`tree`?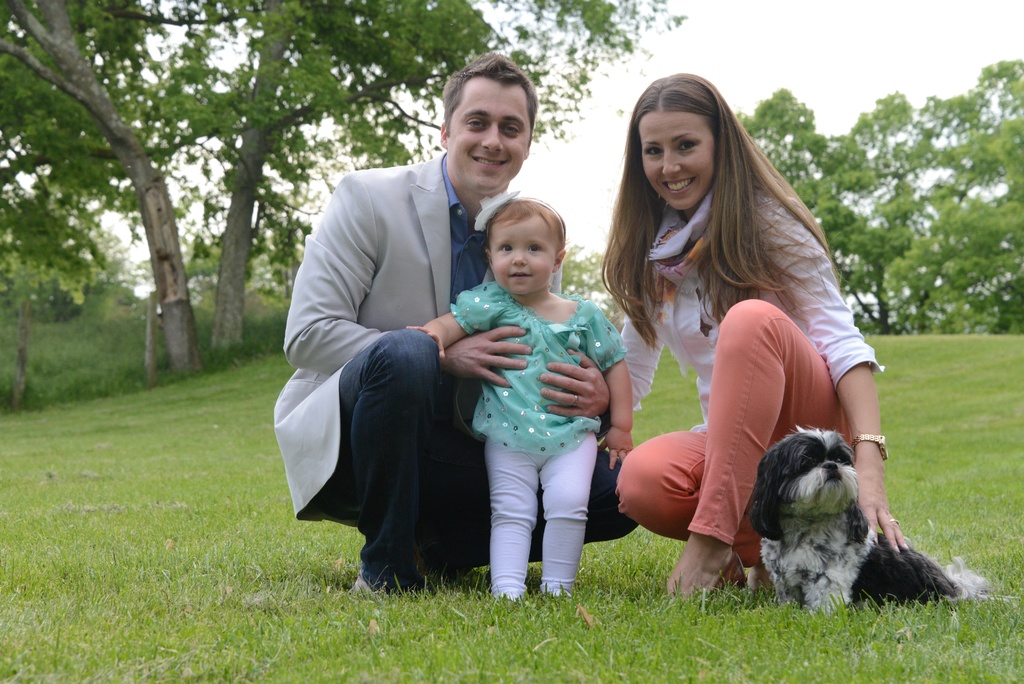
<region>13, 24, 286, 409</region>
